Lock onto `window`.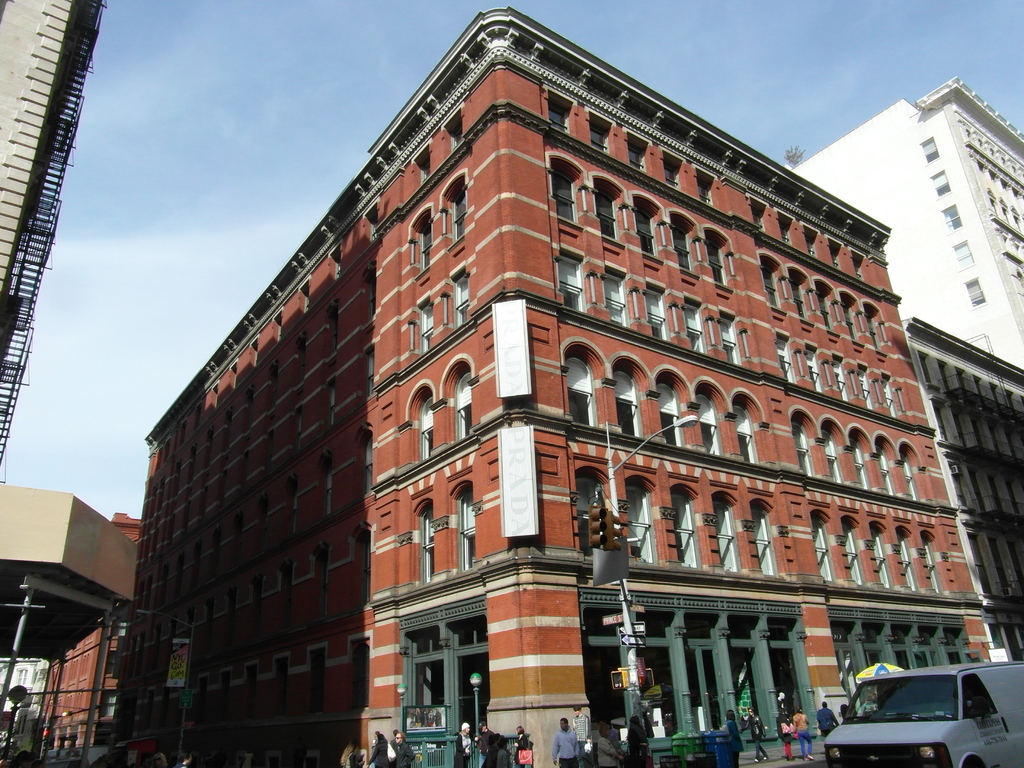
Locked: detection(780, 219, 790, 241).
